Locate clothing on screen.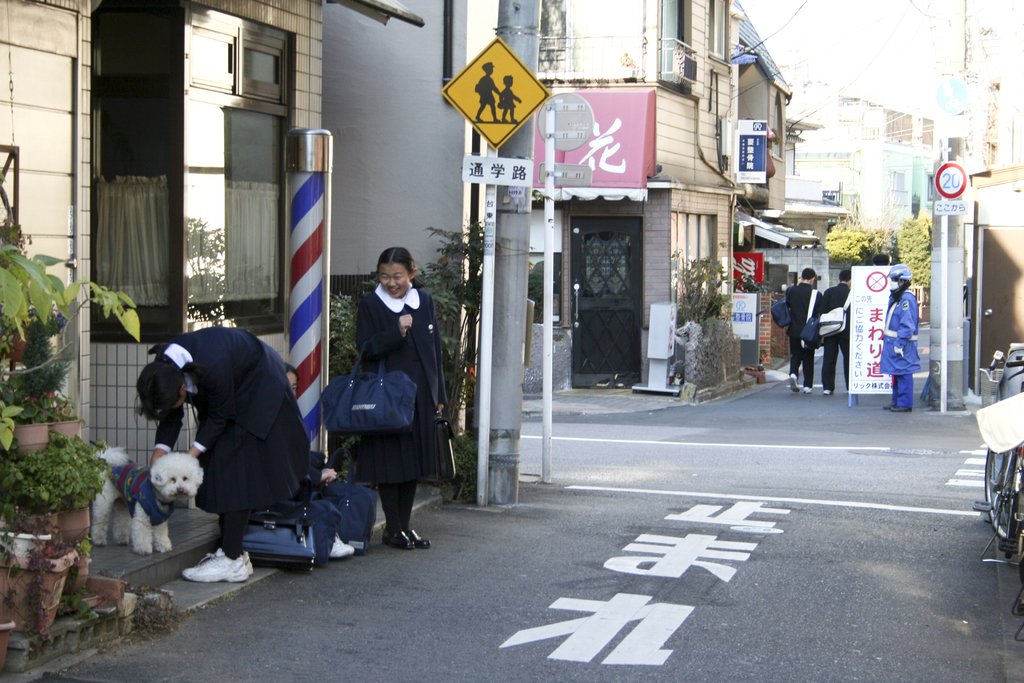
On screen at {"x1": 354, "y1": 285, "x2": 467, "y2": 494}.
